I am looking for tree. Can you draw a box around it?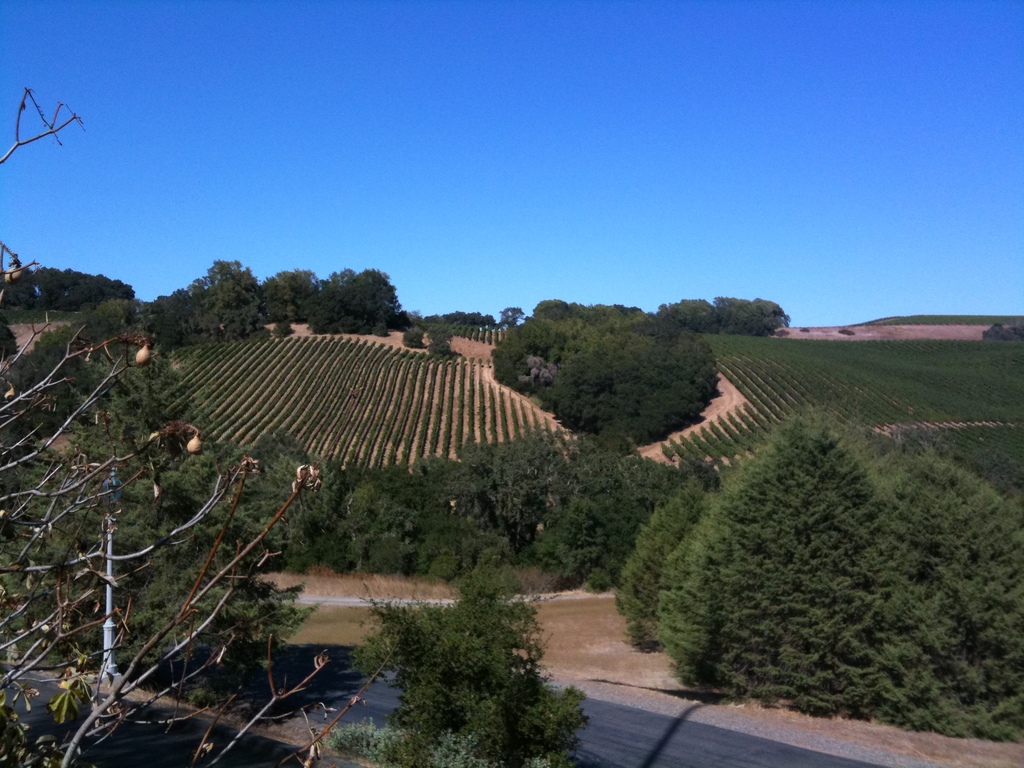
Sure, the bounding box is locate(313, 273, 404, 333).
